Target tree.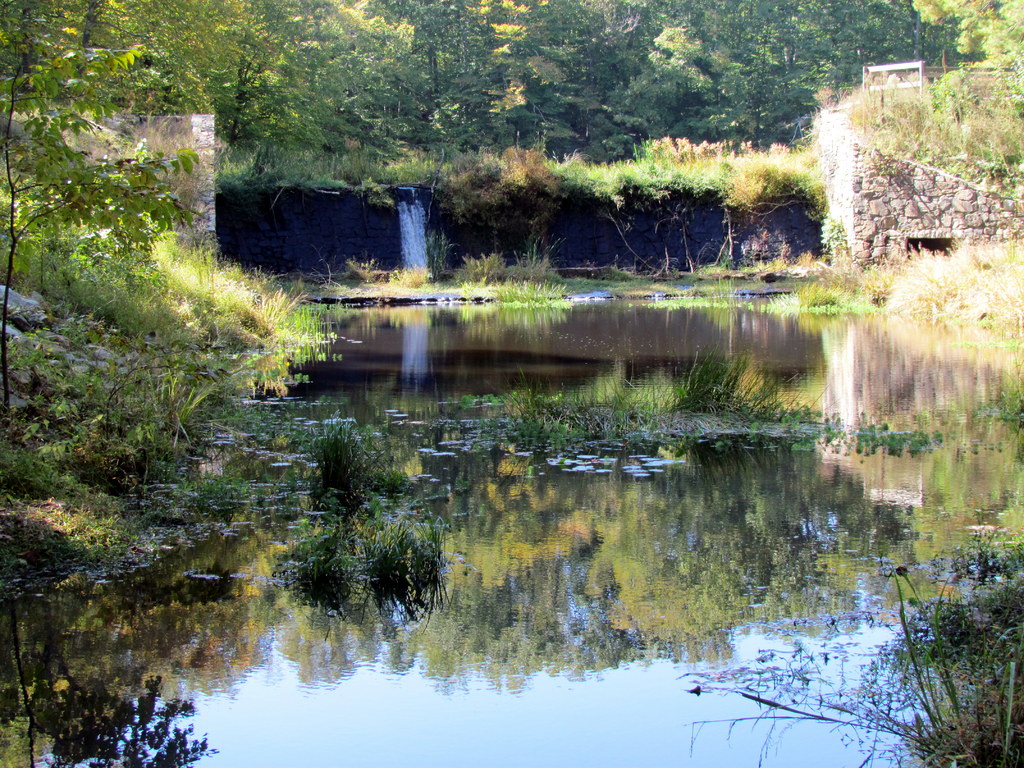
Target region: pyautogui.locateOnScreen(515, 0, 601, 126).
